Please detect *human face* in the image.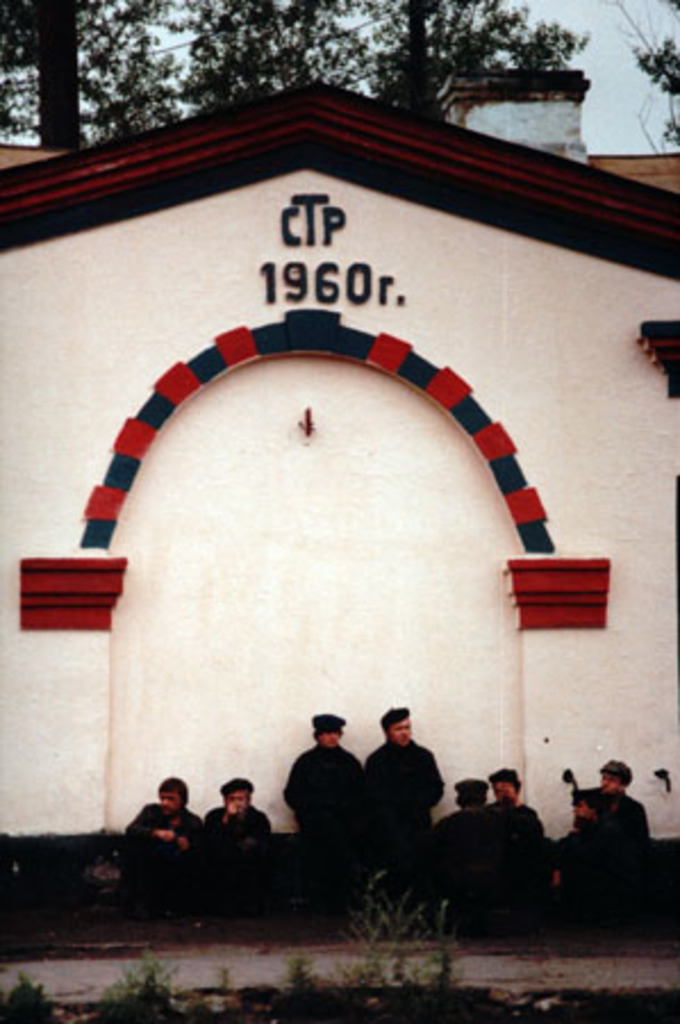
box(498, 781, 521, 806).
